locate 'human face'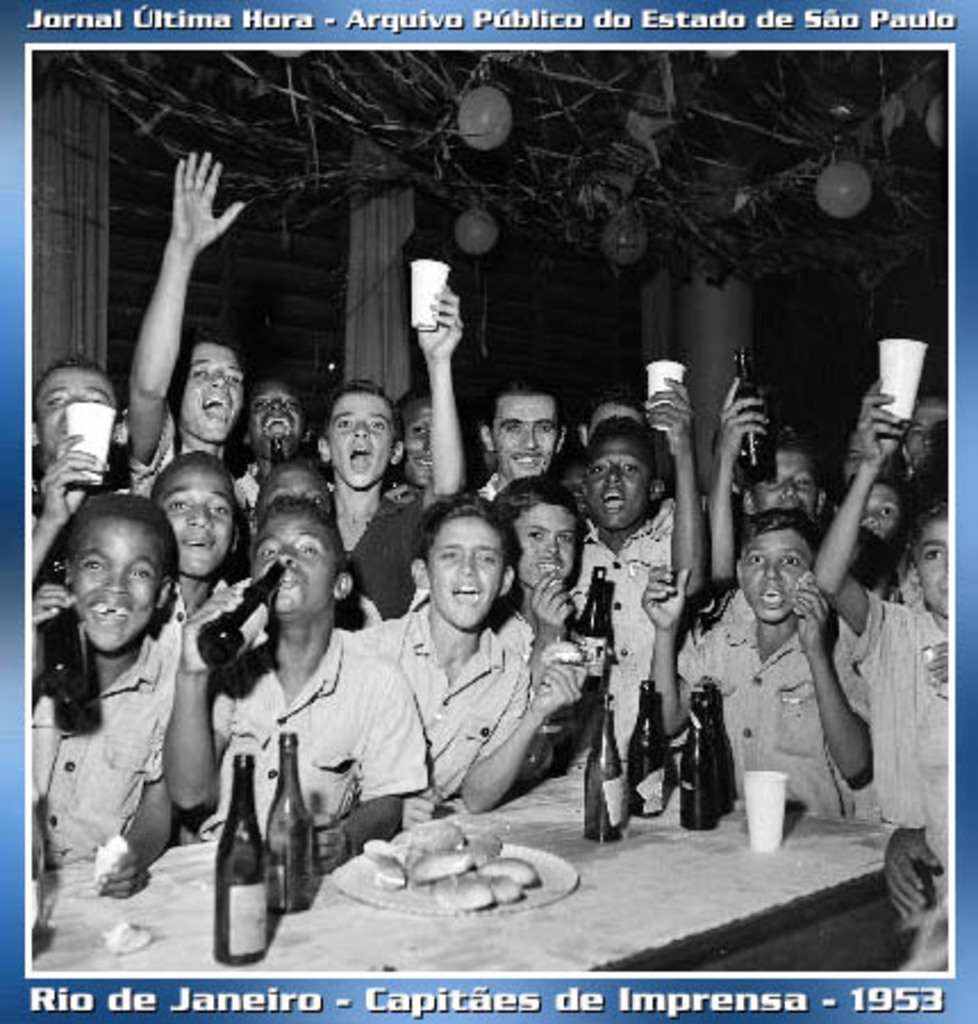
detection(175, 341, 248, 432)
